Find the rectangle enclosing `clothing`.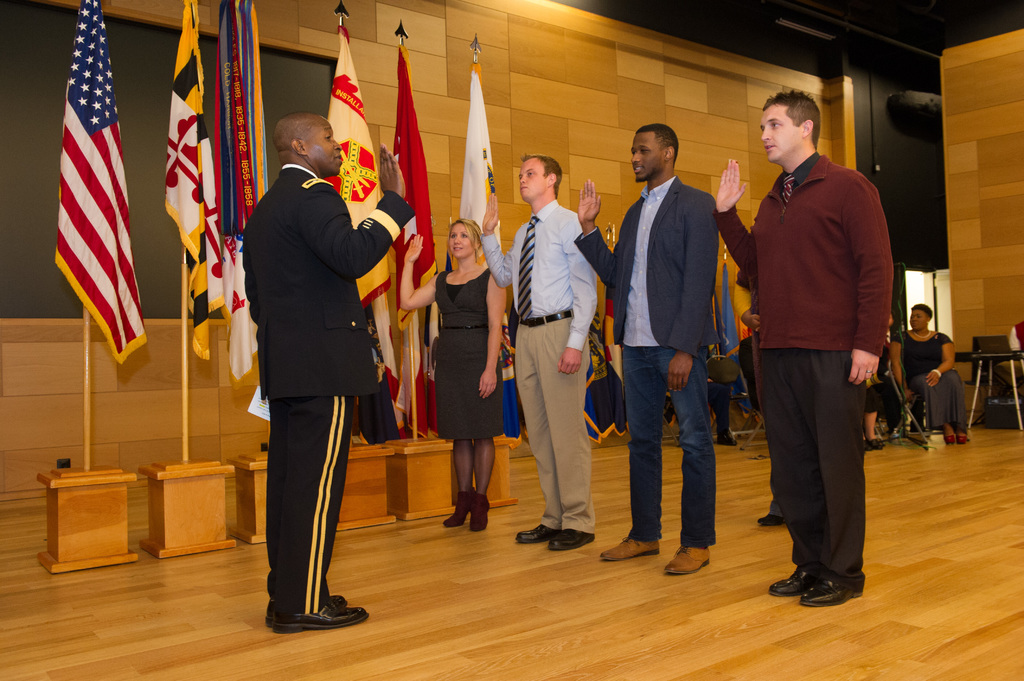
rect(715, 154, 889, 574).
